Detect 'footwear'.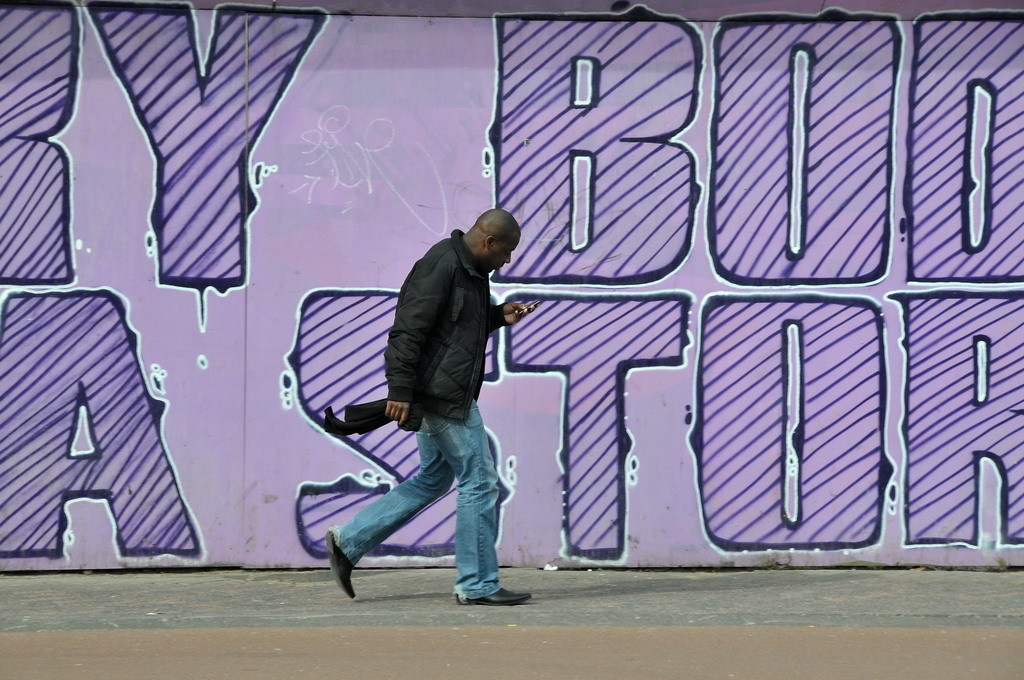
Detected at BBox(459, 586, 535, 604).
